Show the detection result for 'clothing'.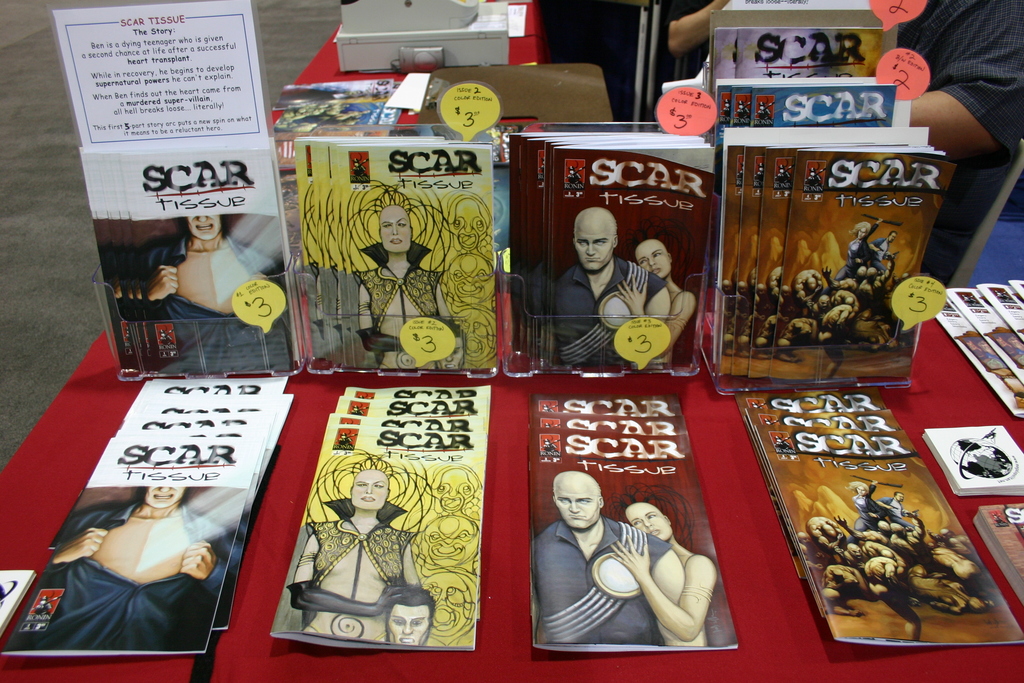
<box>874,236,894,272</box>.
